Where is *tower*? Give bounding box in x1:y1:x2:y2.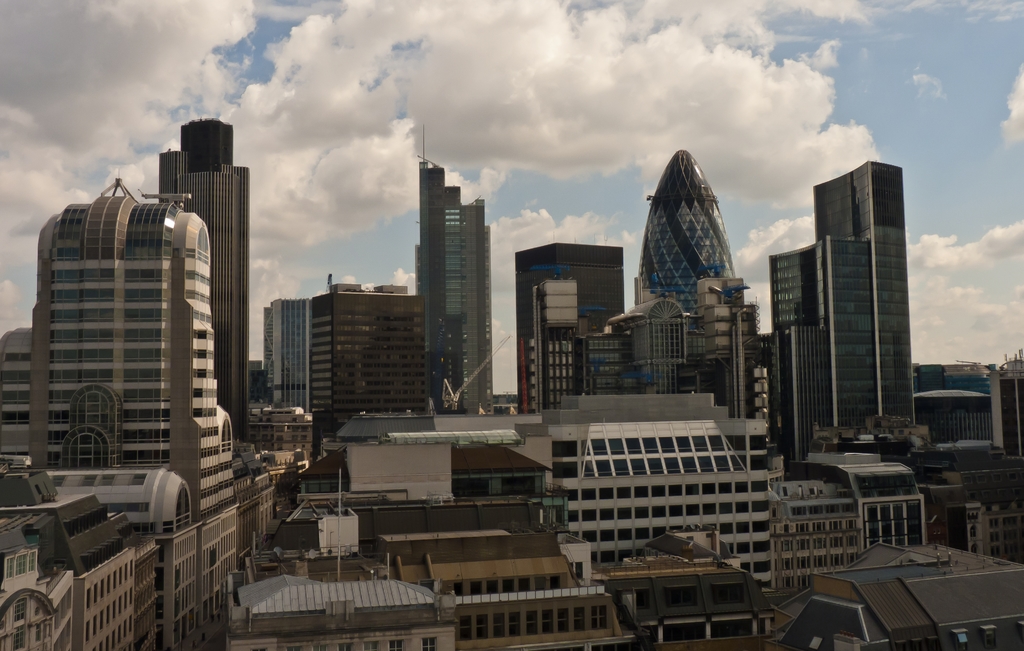
416:124:490:415.
